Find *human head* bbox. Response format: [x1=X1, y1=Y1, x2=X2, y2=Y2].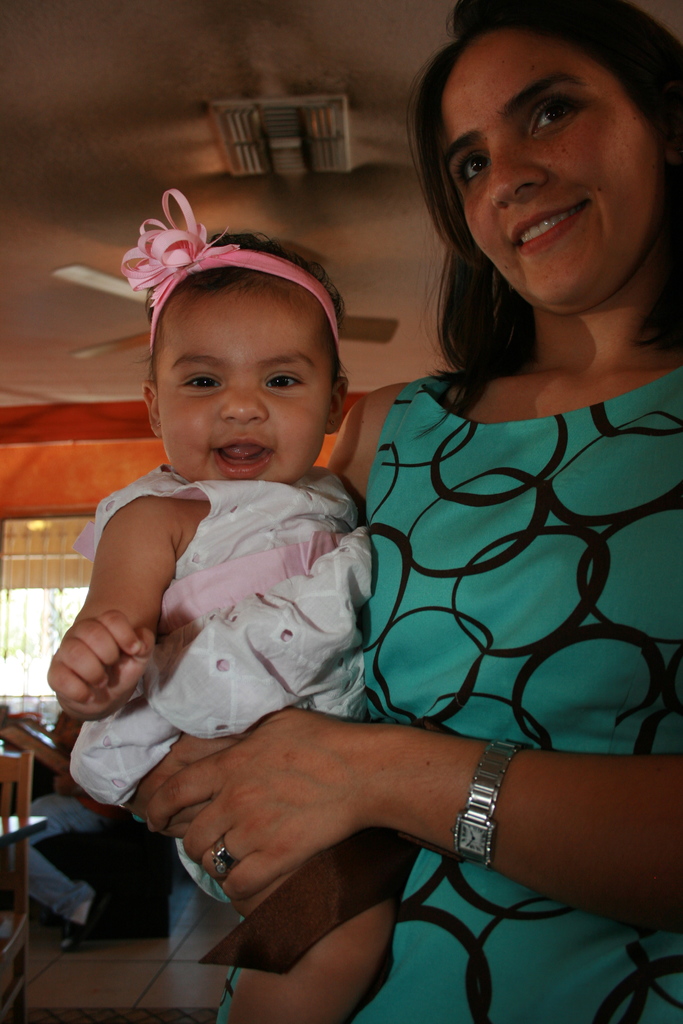
[x1=411, y1=0, x2=682, y2=317].
